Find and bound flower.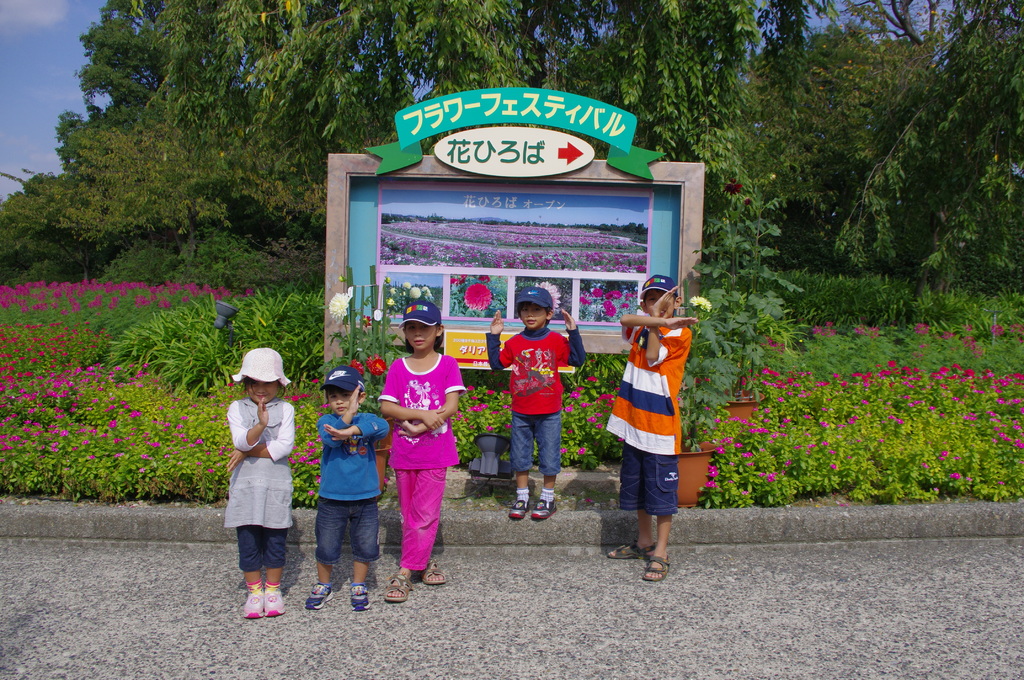
Bound: <bbox>383, 299, 397, 309</bbox>.
